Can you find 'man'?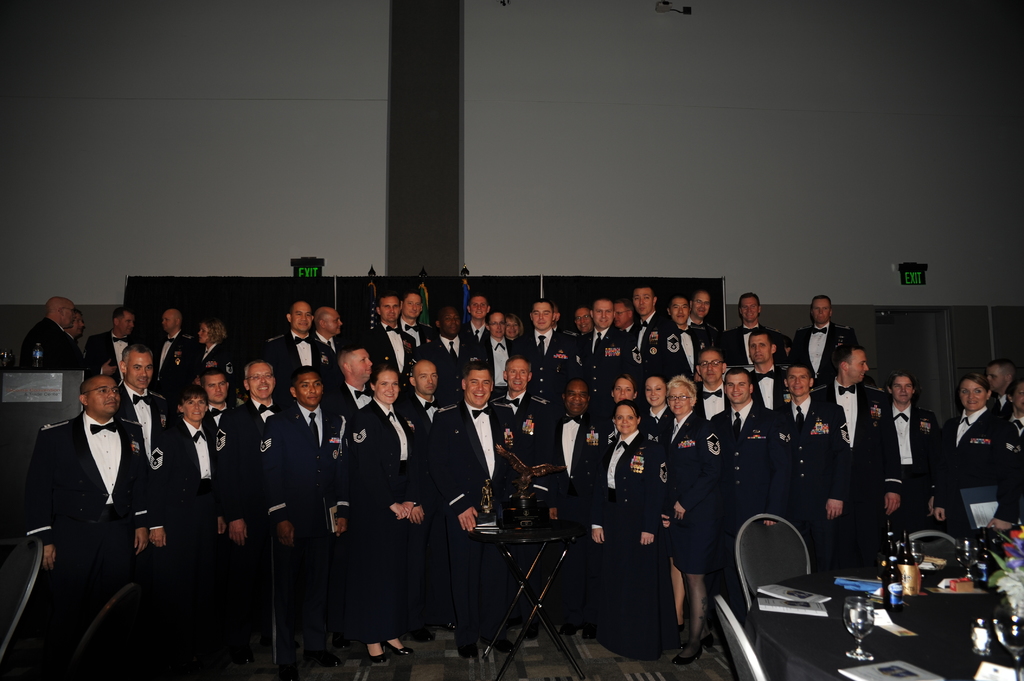
Yes, bounding box: (79,303,136,371).
